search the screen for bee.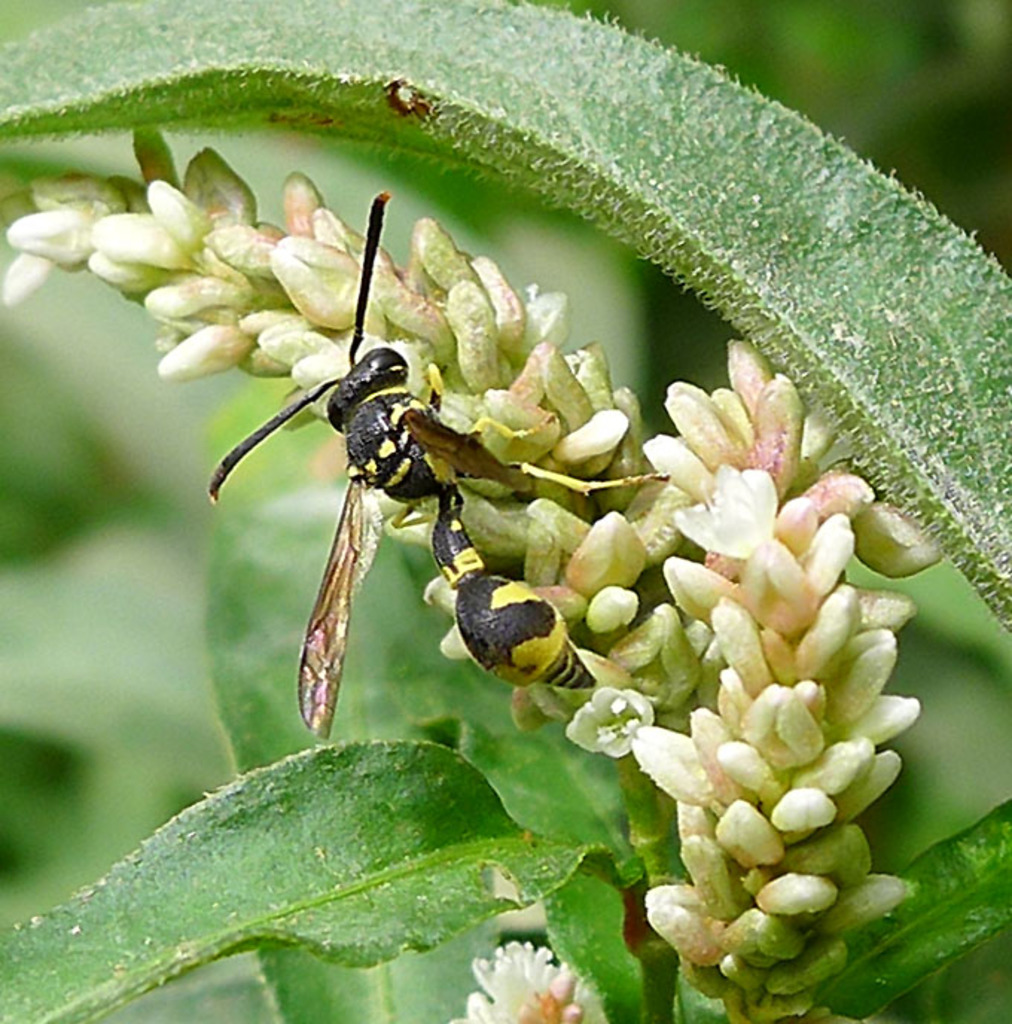
Found at detection(231, 255, 525, 716).
